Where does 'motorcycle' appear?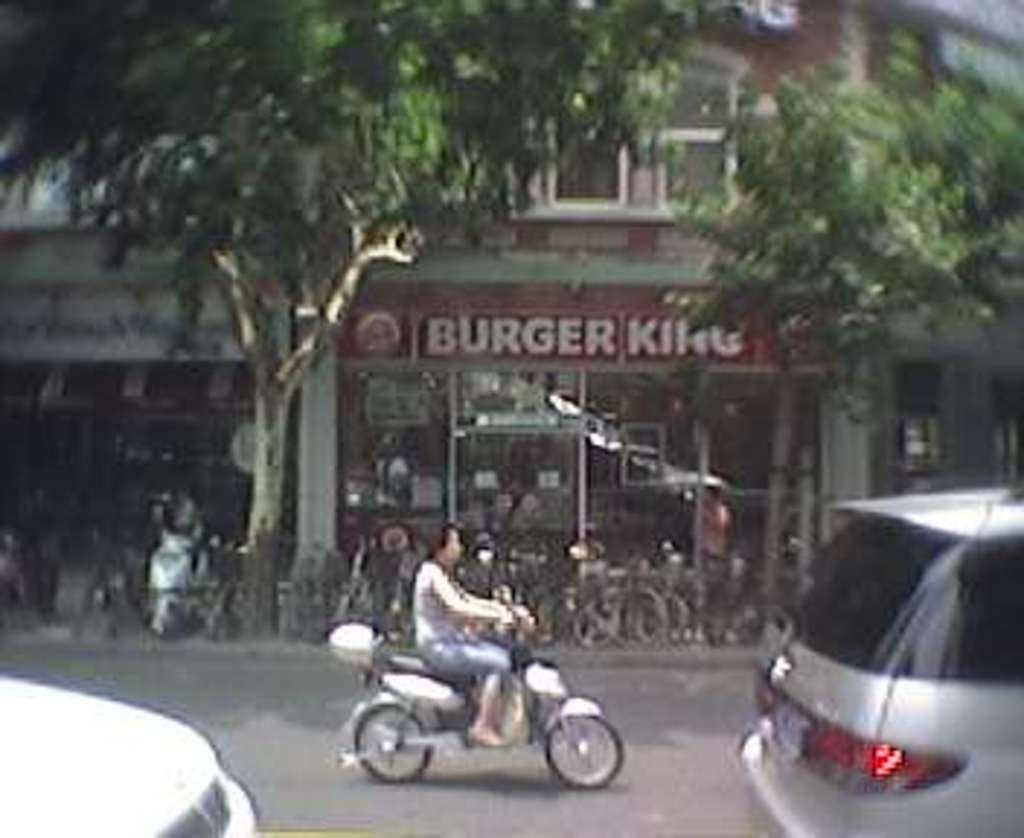
Appears at (326, 596, 637, 800).
